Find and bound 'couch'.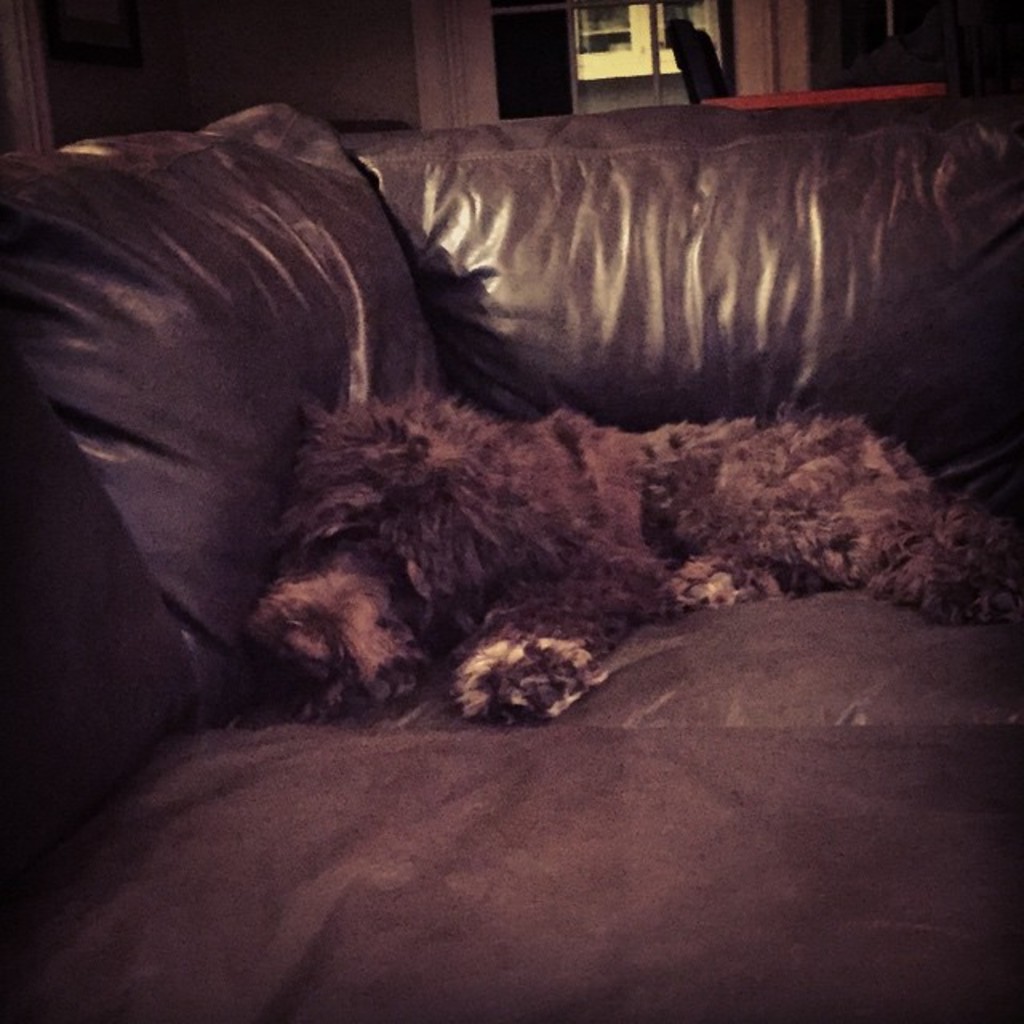
Bound: locate(0, 98, 1022, 731).
